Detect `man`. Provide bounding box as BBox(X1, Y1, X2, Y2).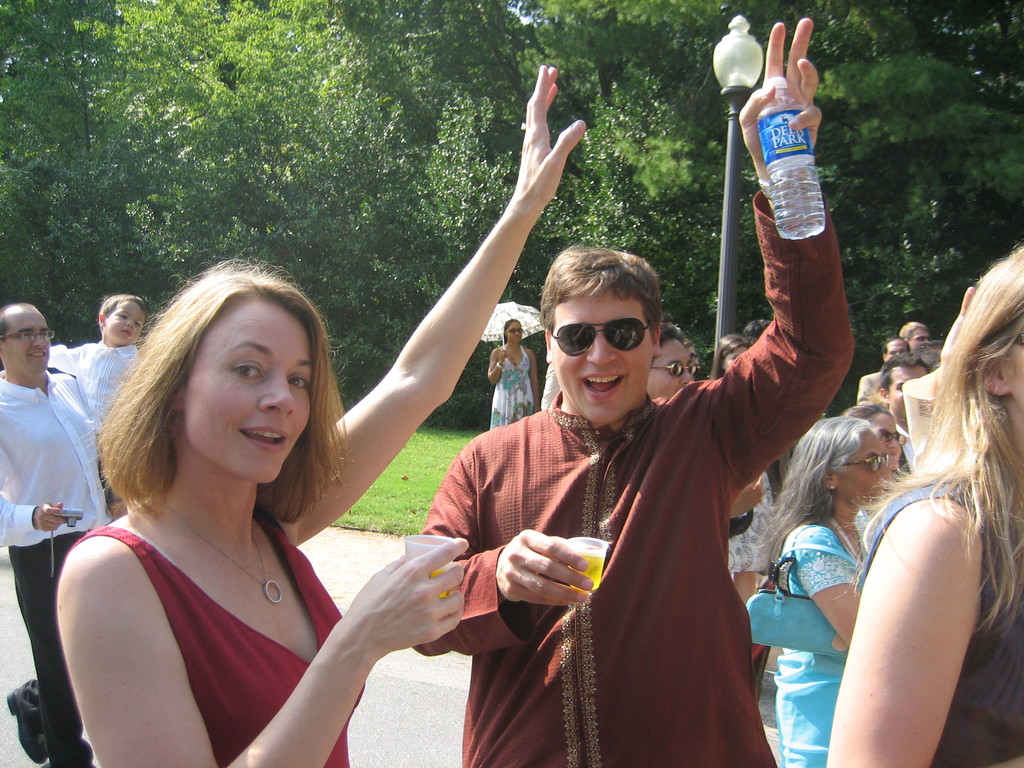
BBox(0, 298, 118, 767).
